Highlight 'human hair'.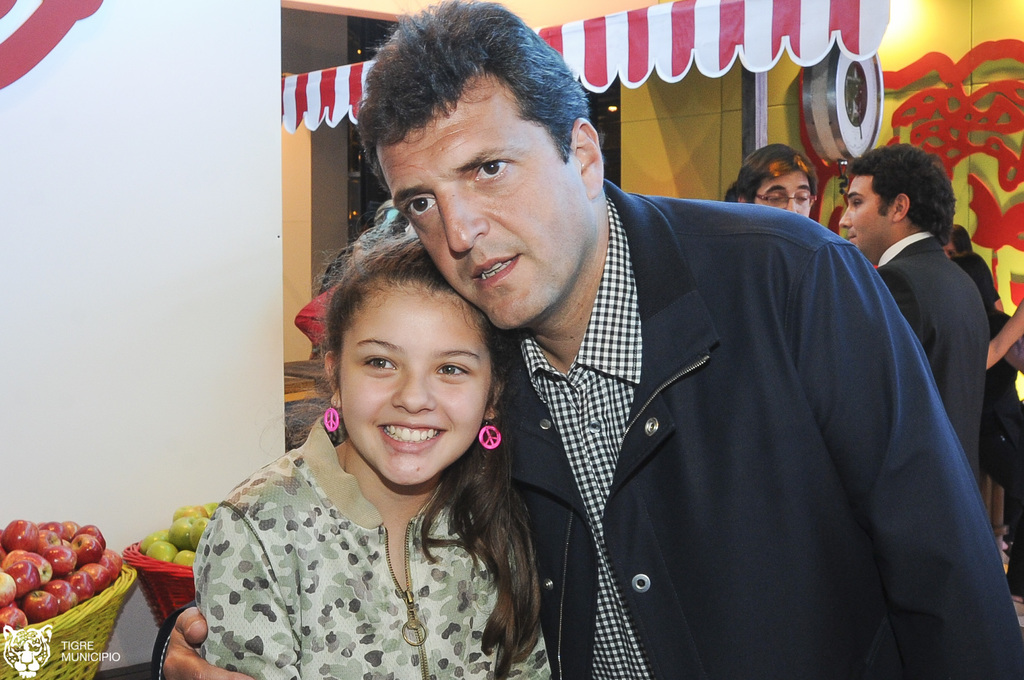
Highlighted region: {"x1": 725, "y1": 142, "x2": 814, "y2": 207}.
